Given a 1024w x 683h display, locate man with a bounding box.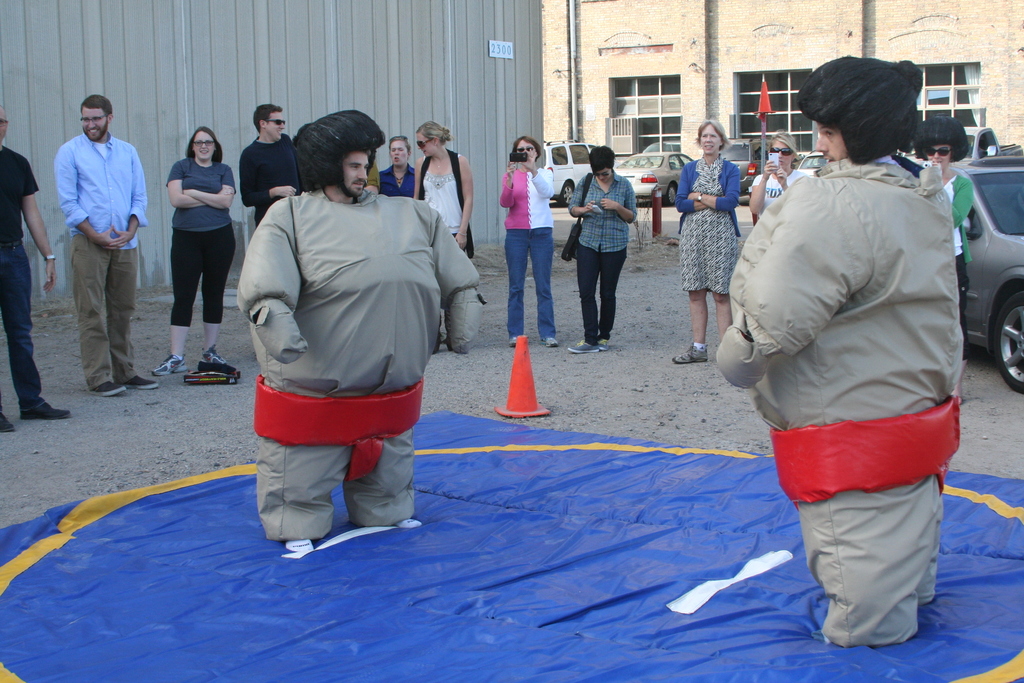
Located: (x1=715, y1=56, x2=966, y2=650).
